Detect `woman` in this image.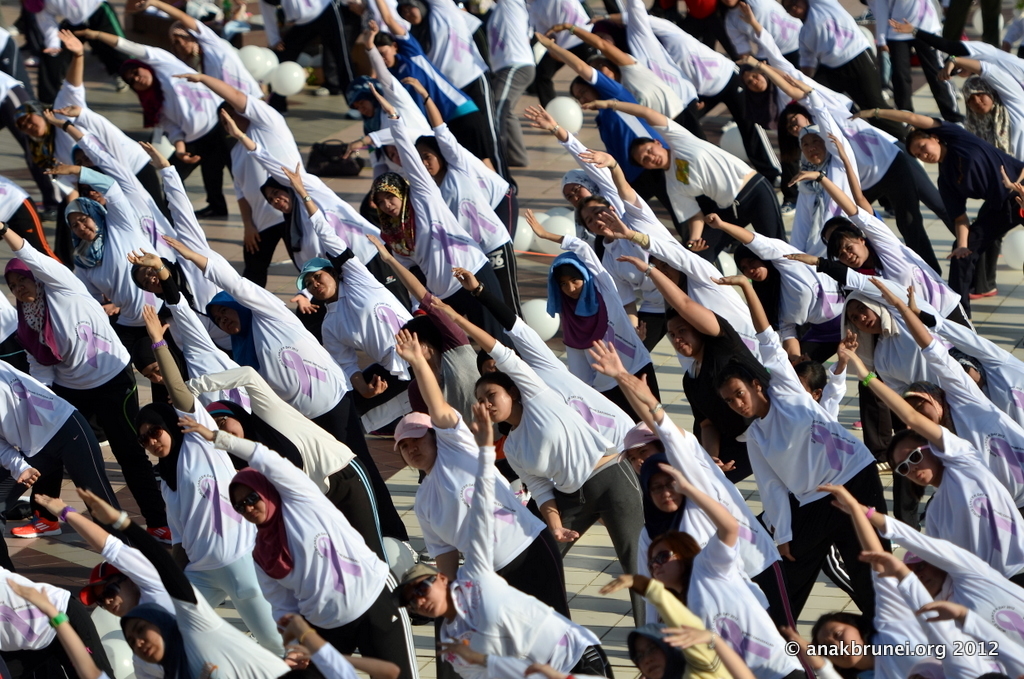
Detection: [288,155,451,448].
